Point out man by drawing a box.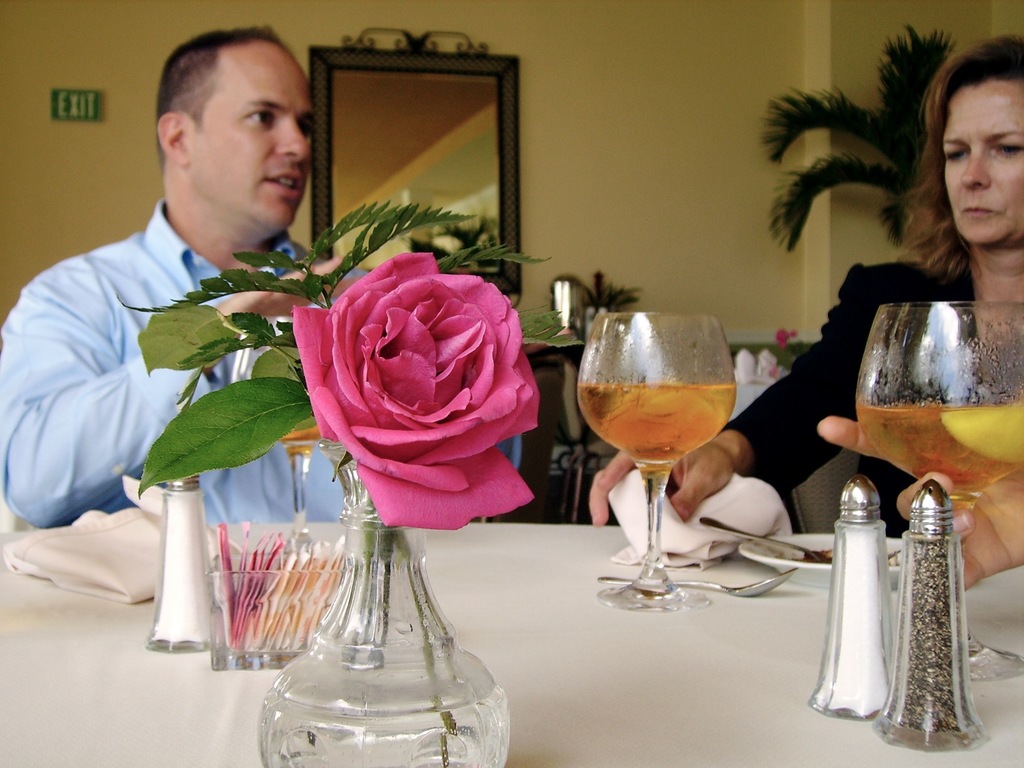
[x1=0, y1=23, x2=384, y2=531].
